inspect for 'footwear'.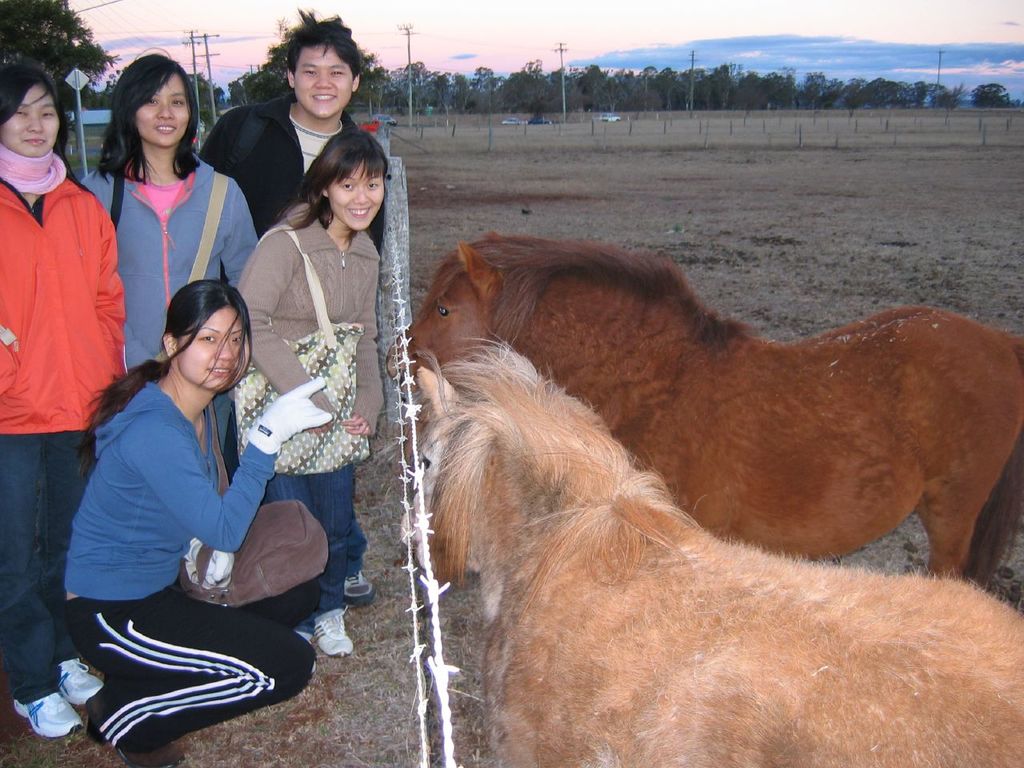
Inspection: [56, 658, 106, 706].
